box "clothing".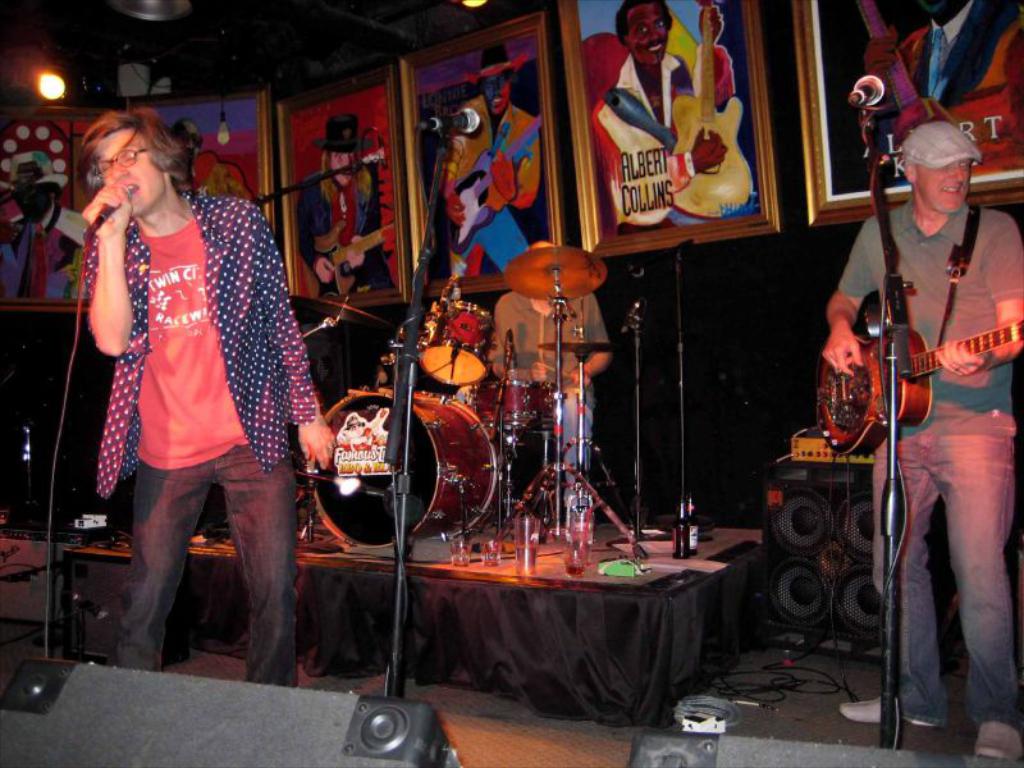
left=874, top=0, right=1023, bottom=151.
